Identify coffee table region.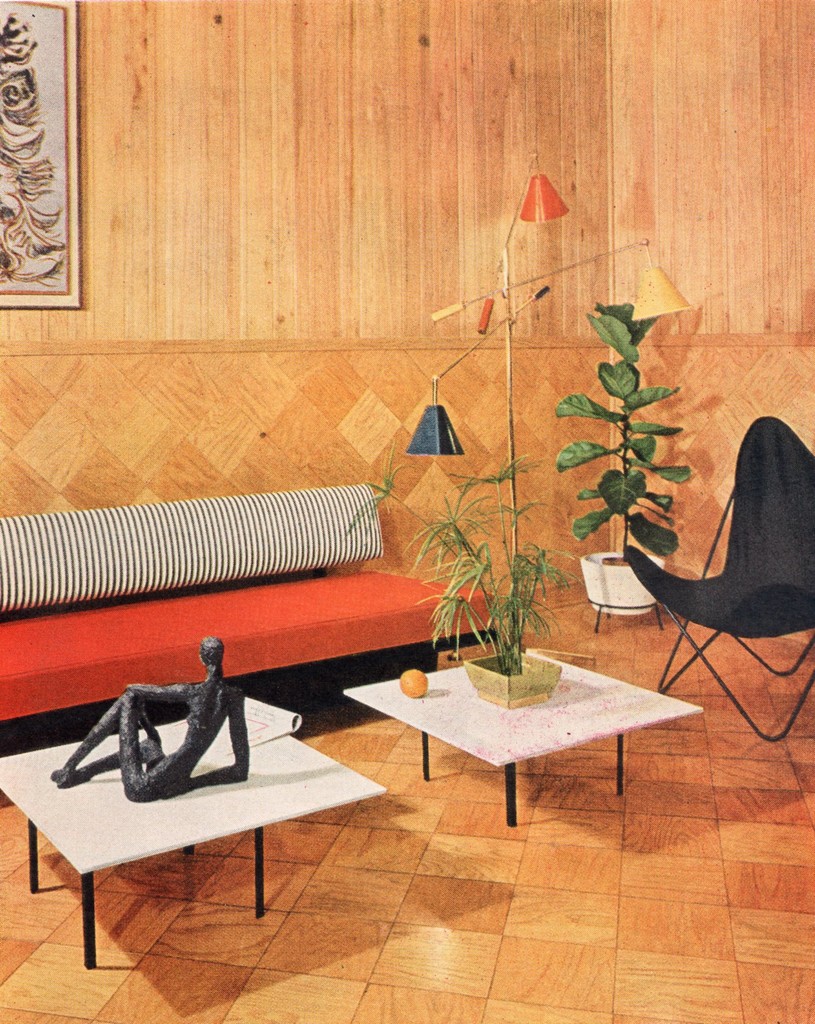
Region: detection(352, 644, 684, 837).
